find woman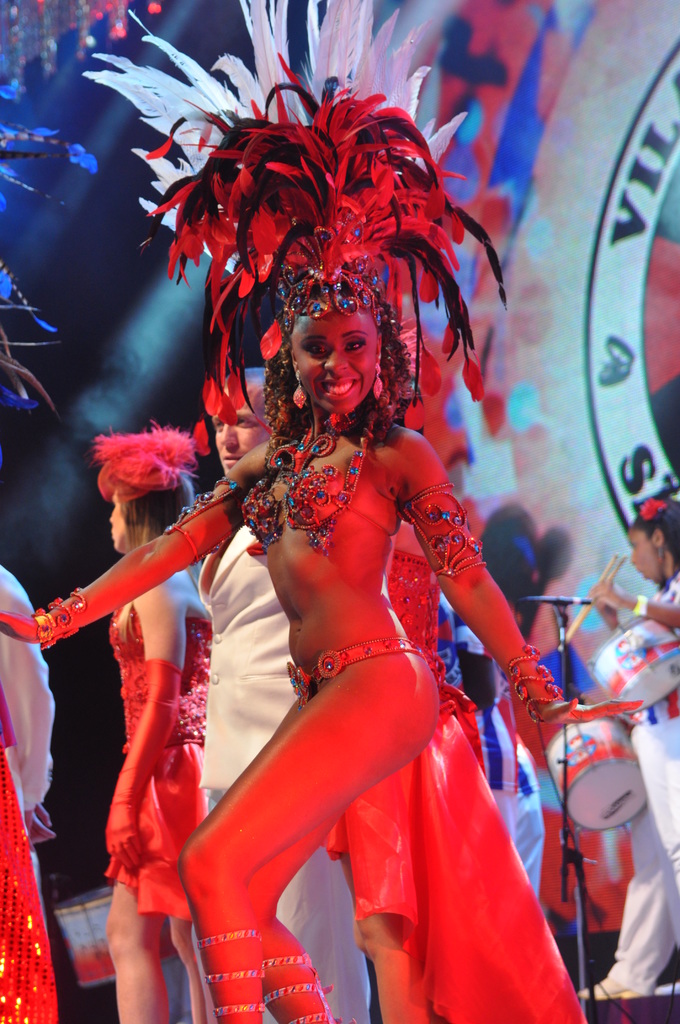
box=[95, 422, 215, 1023]
